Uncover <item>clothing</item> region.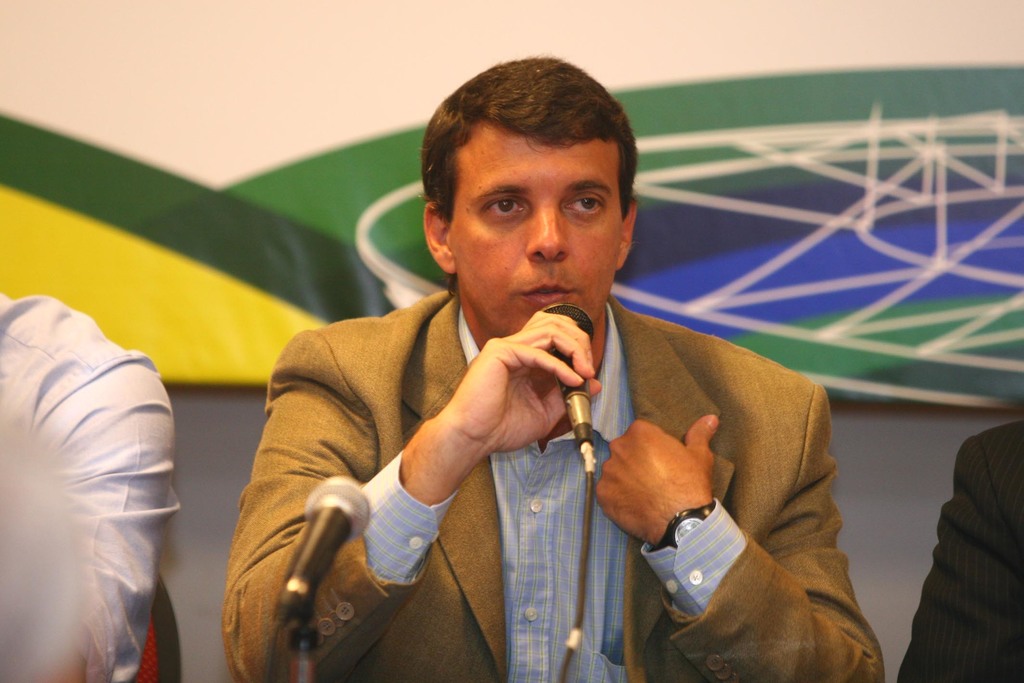
Uncovered: rect(218, 286, 870, 682).
